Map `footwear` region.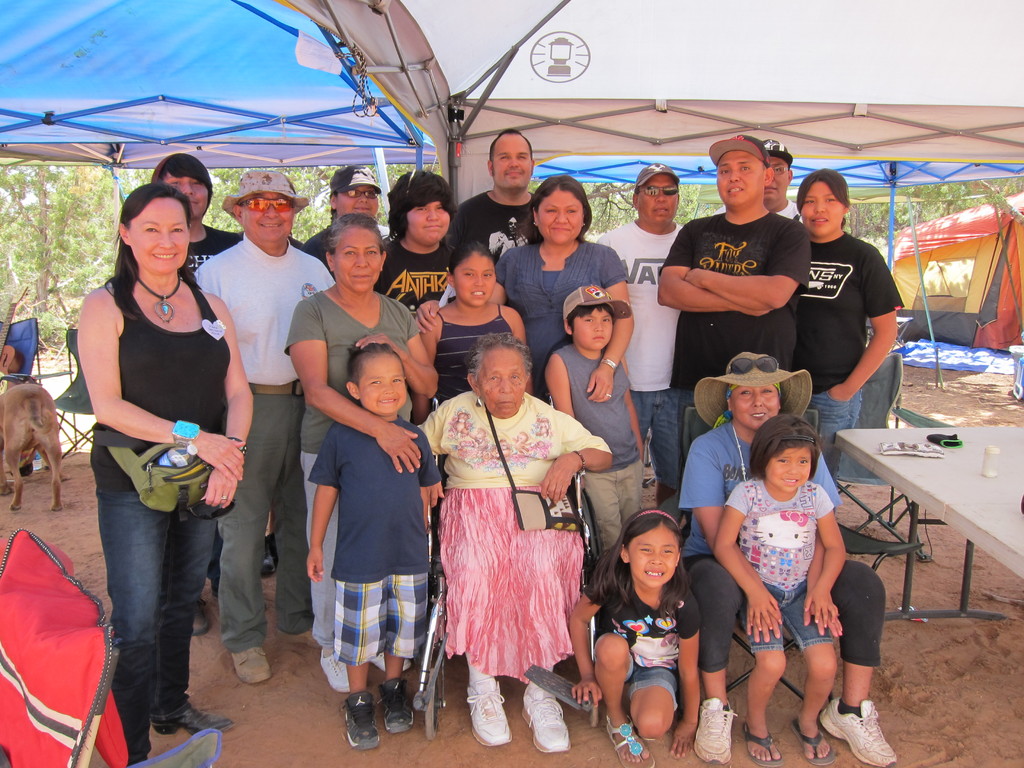
Mapped to BBox(343, 691, 383, 752).
